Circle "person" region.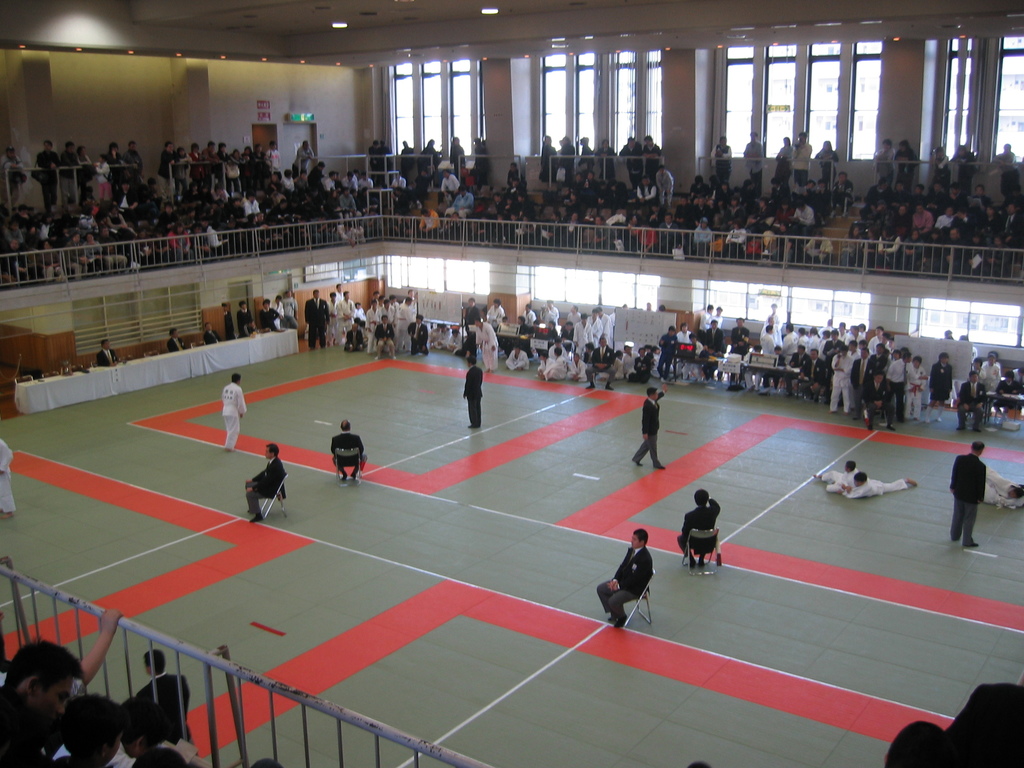
Region: 976:371:1017:417.
